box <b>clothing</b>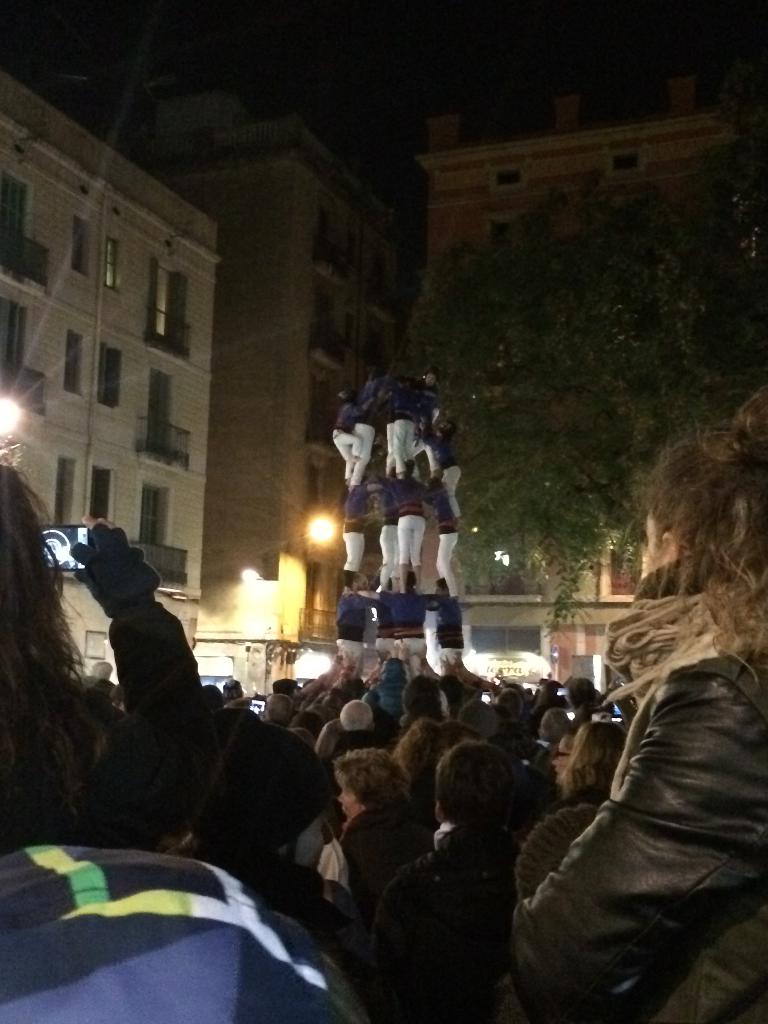
detection(378, 655, 415, 730)
